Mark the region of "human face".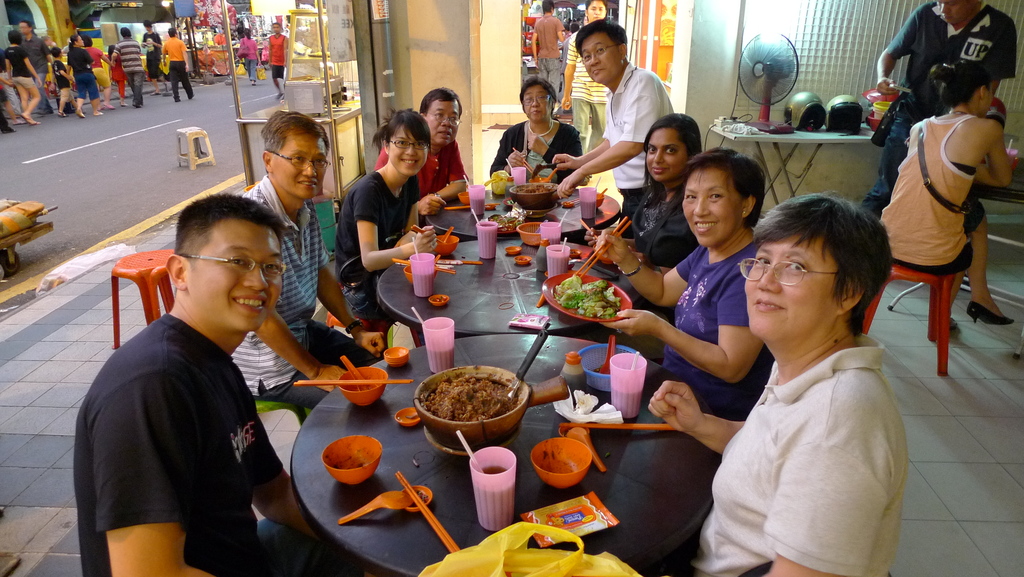
Region: (142, 20, 154, 32).
